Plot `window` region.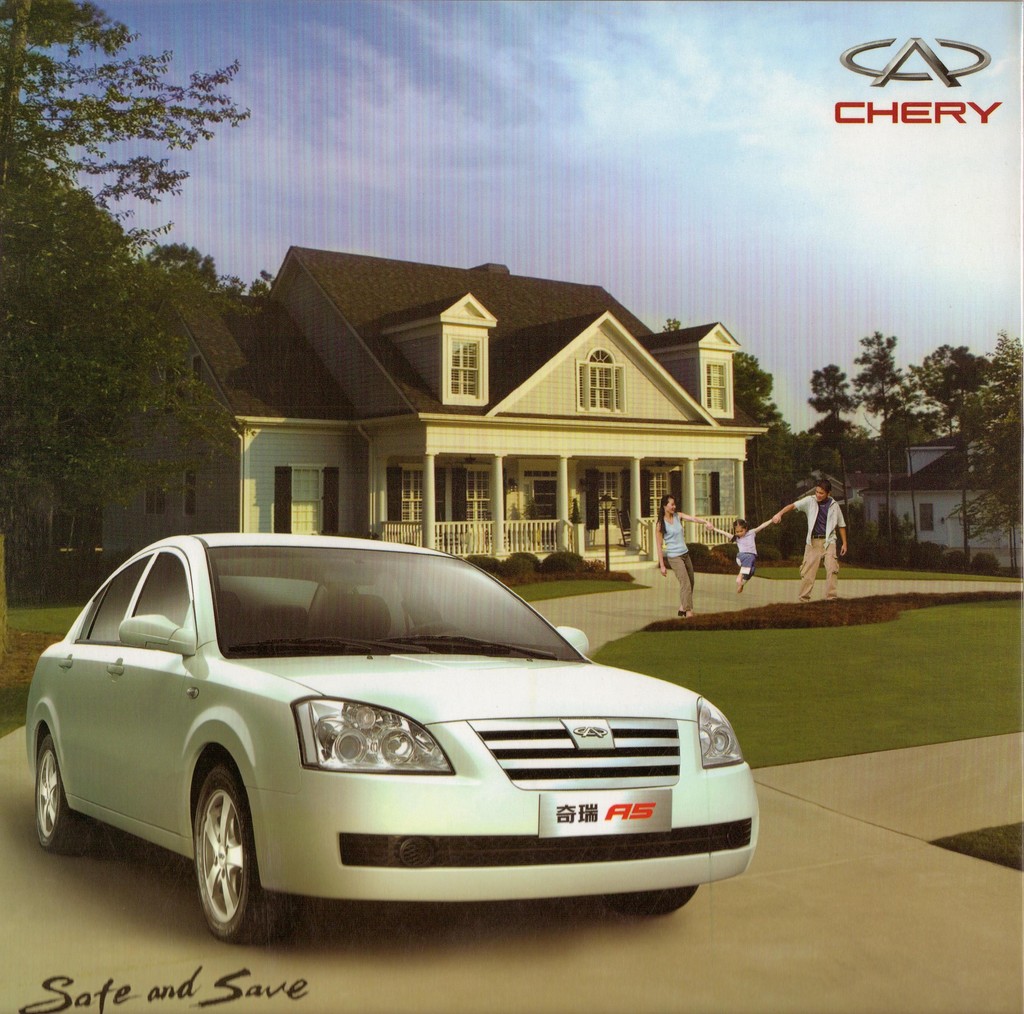
Plotted at [x1=442, y1=334, x2=485, y2=404].
